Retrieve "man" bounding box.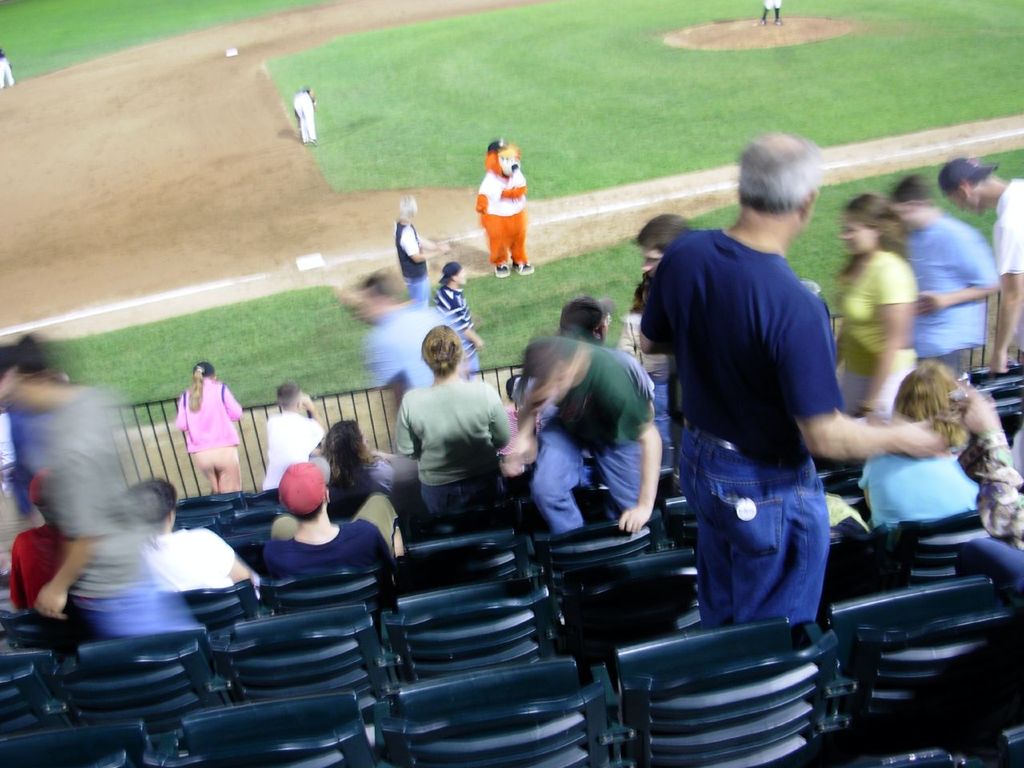
Bounding box: detection(391, 325, 509, 530).
